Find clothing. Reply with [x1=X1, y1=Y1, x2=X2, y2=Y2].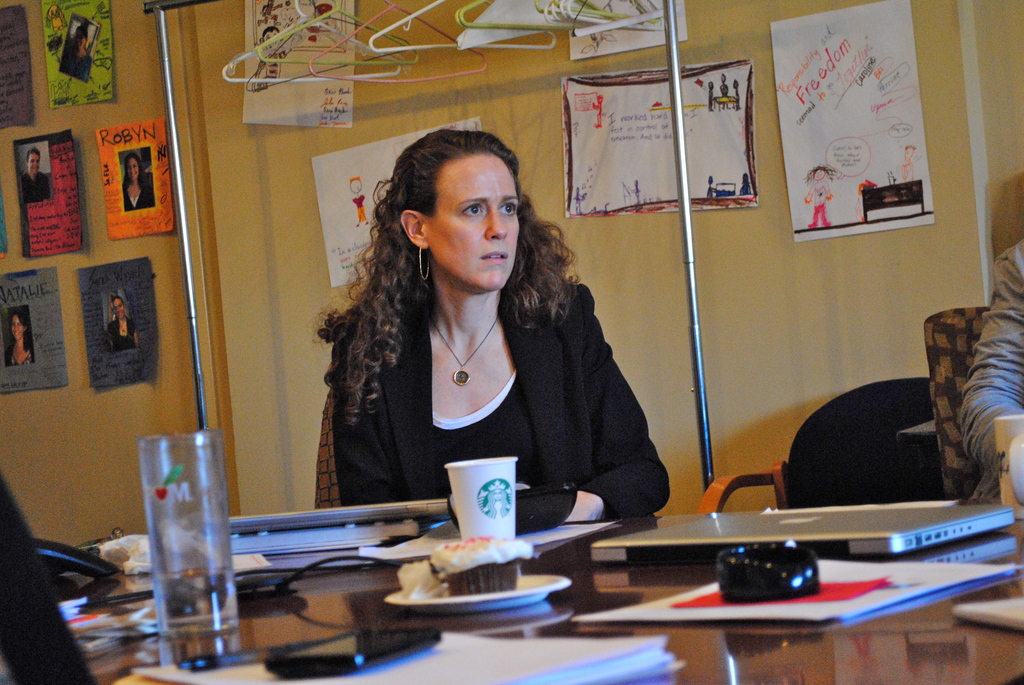
[x1=121, y1=182, x2=150, y2=213].
